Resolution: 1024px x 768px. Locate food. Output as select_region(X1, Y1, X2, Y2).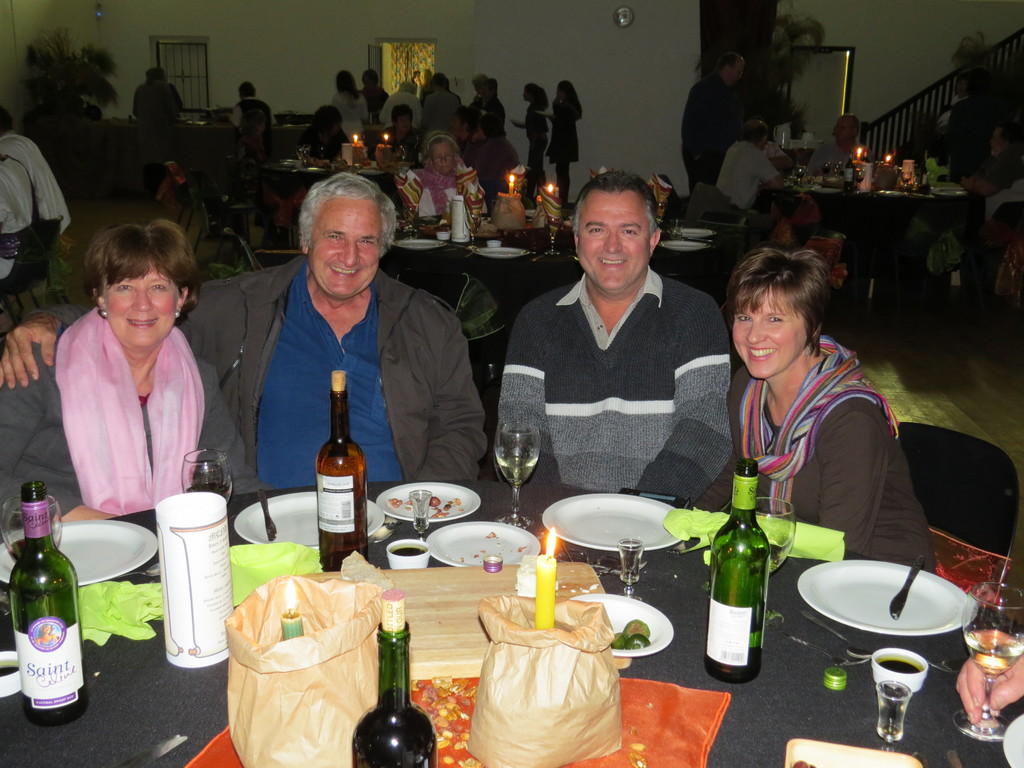
select_region(625, 623, 648, 635).
